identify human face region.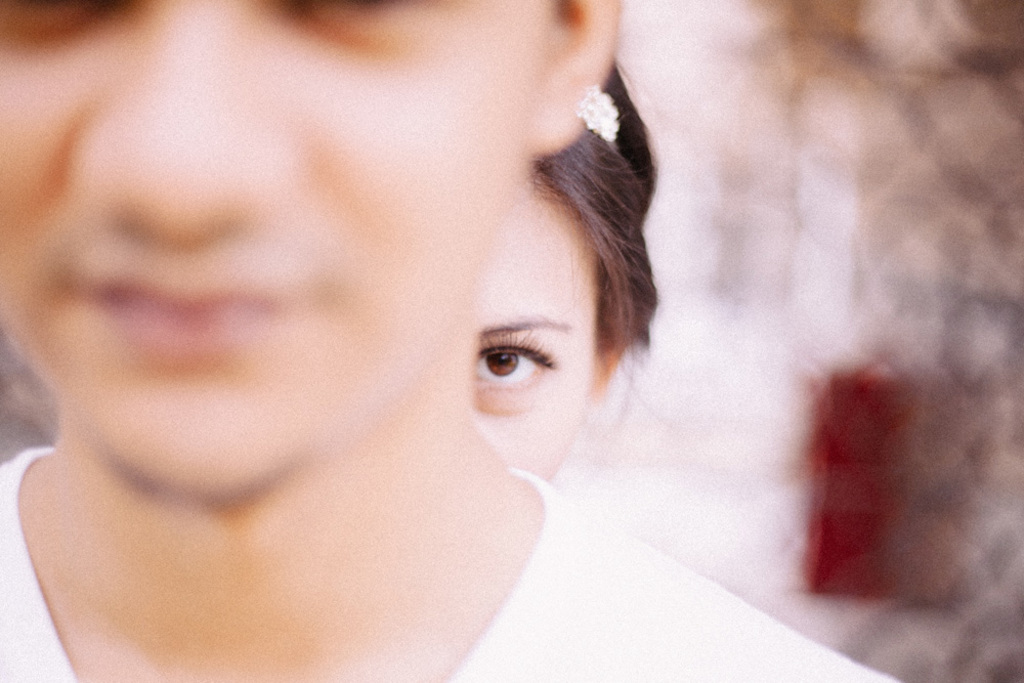
Region: <box>2,0,535,494</box>.
